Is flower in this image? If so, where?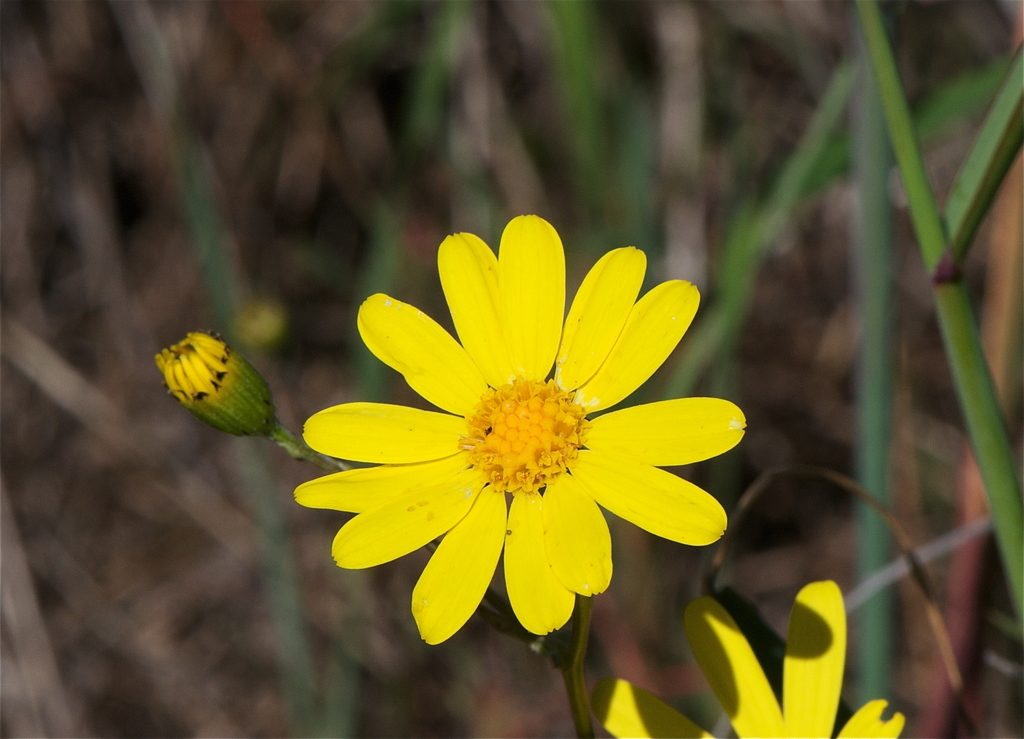
Yes, at {"left": 314, "top": 222, "right": 746, "bottom": 647}.
